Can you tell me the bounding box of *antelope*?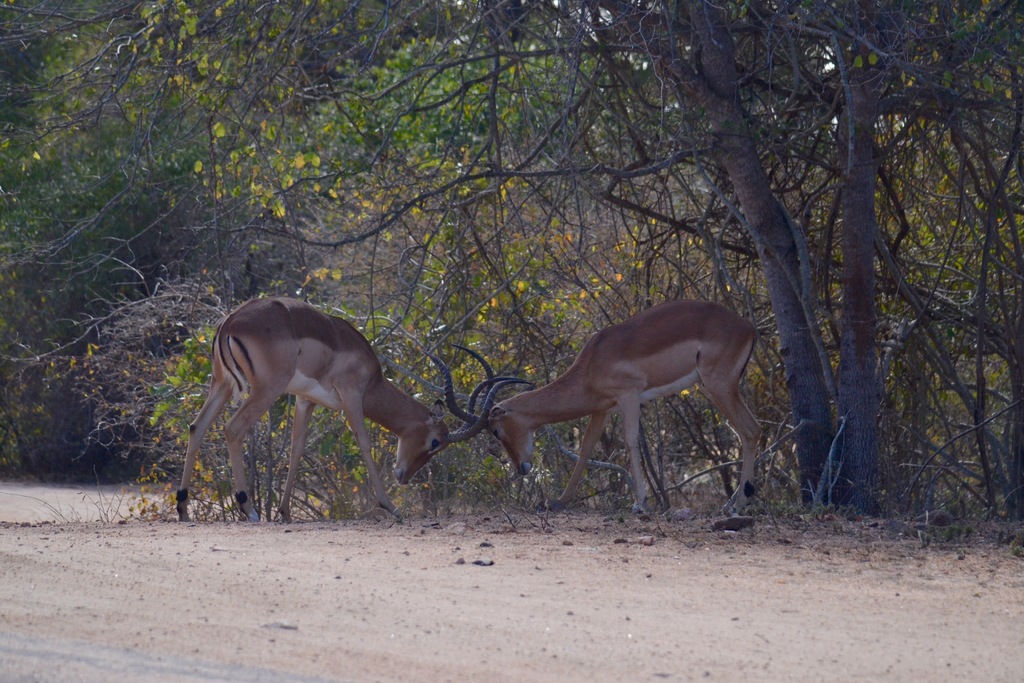
[427, 297, 768, 520].
